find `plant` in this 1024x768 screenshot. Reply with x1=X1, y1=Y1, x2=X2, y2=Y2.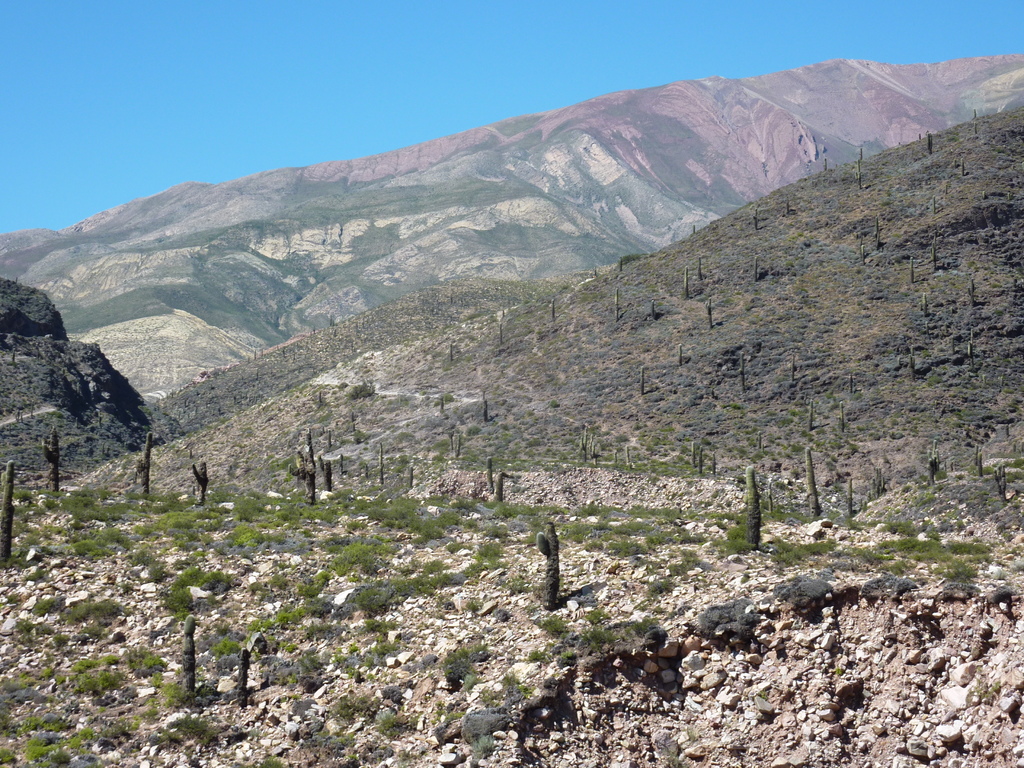
x1=244, y1=759, x2=293, y2=767.
